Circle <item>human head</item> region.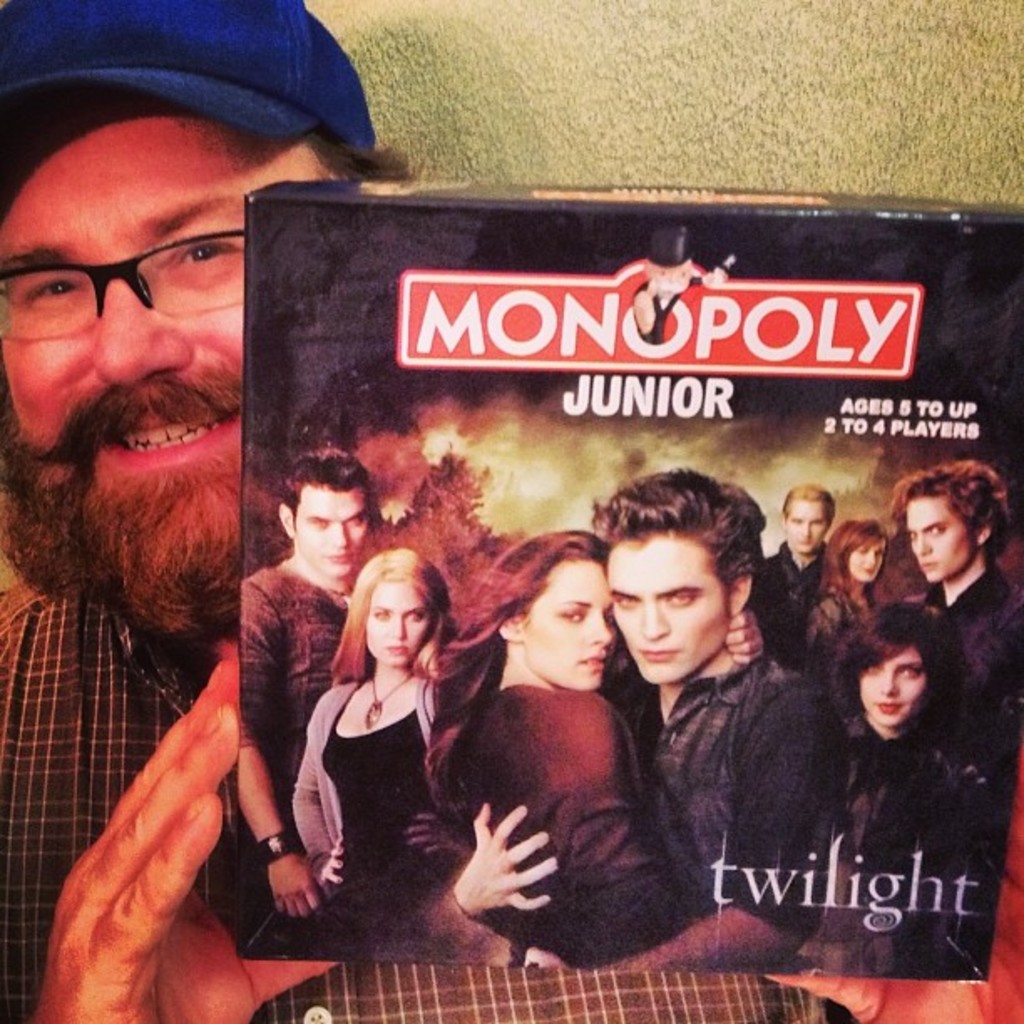
Region: x1=348 y1=547 x2=453 y2=676.
